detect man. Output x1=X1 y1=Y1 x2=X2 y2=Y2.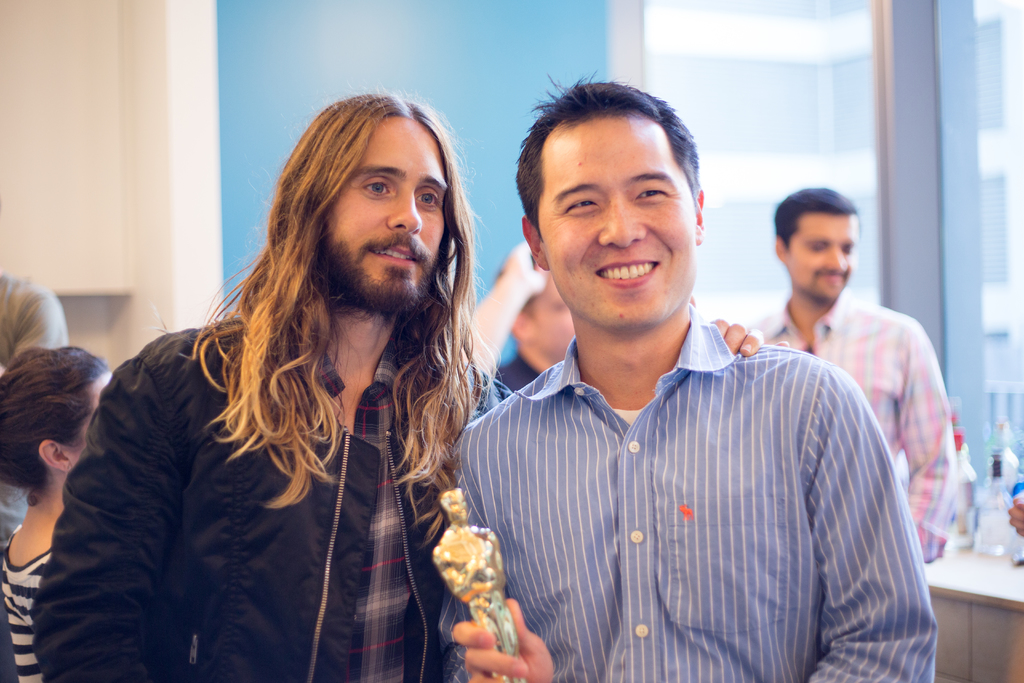
x1=746 y1=186 x2=960 y2=562.
